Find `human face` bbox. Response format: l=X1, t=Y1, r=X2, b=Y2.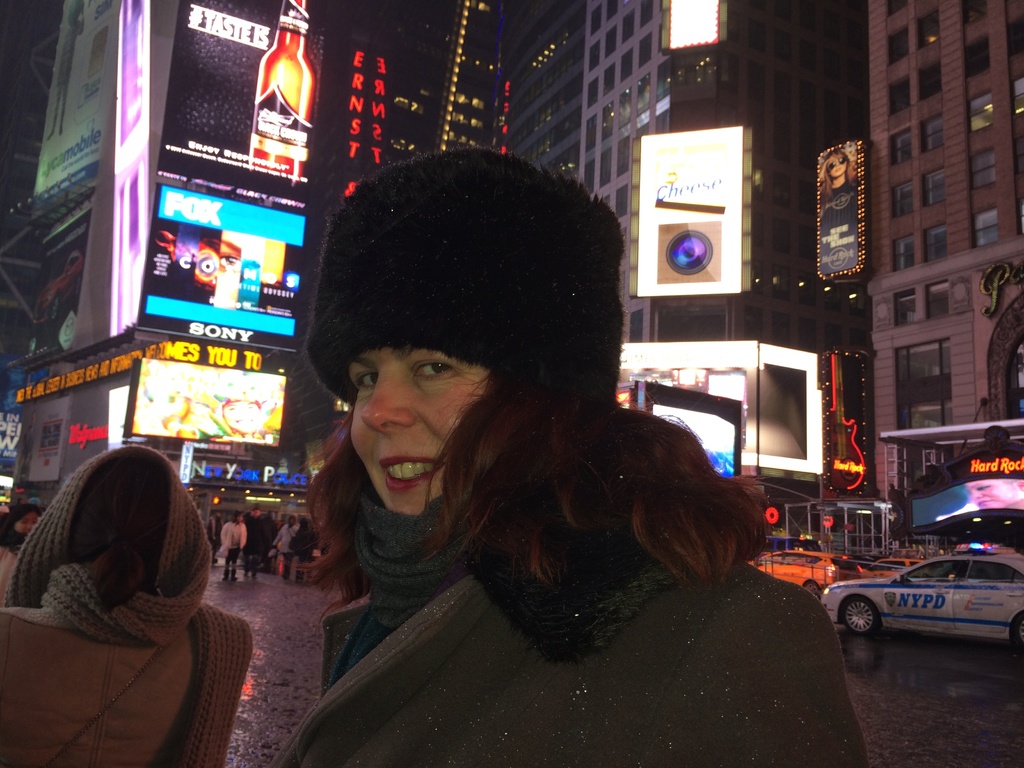
l=348, t=343, r=490, b=514.
